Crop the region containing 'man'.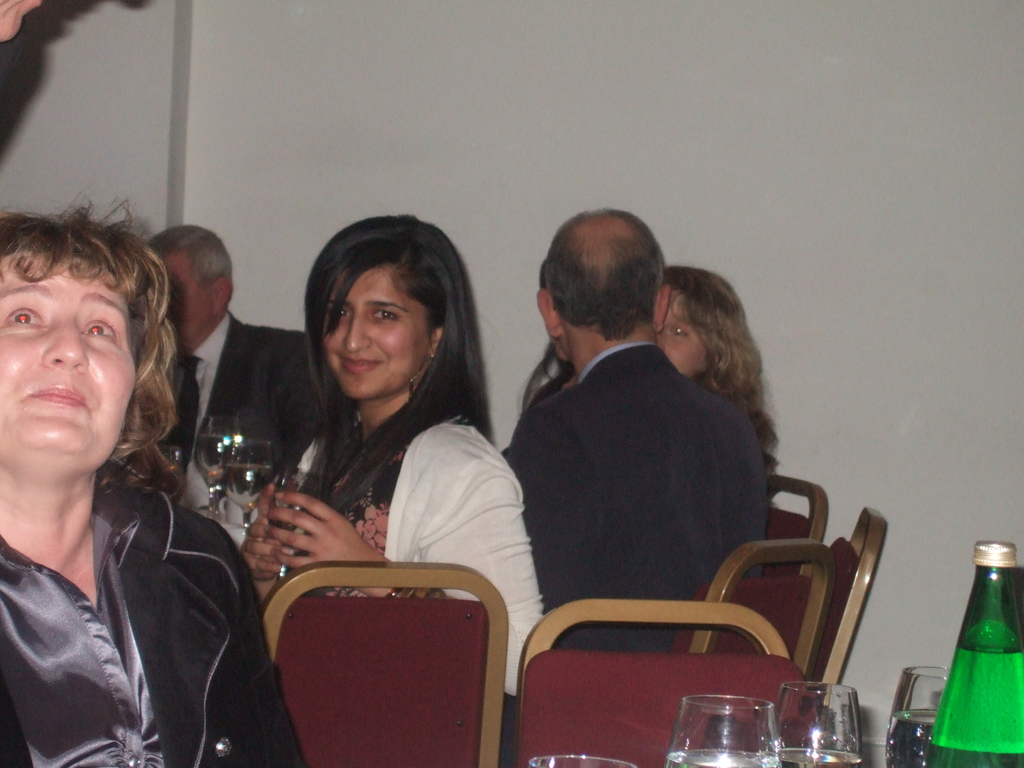
Crop region: BBox(142, 227, 340, 509).
